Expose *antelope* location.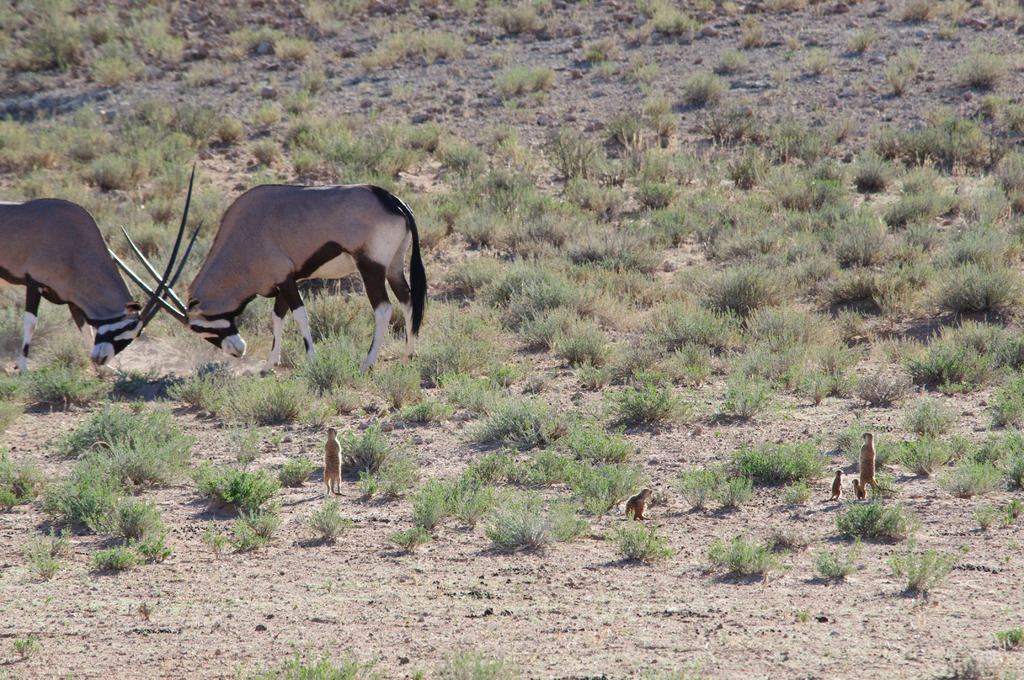
Exposed at (0,168,197,373).
